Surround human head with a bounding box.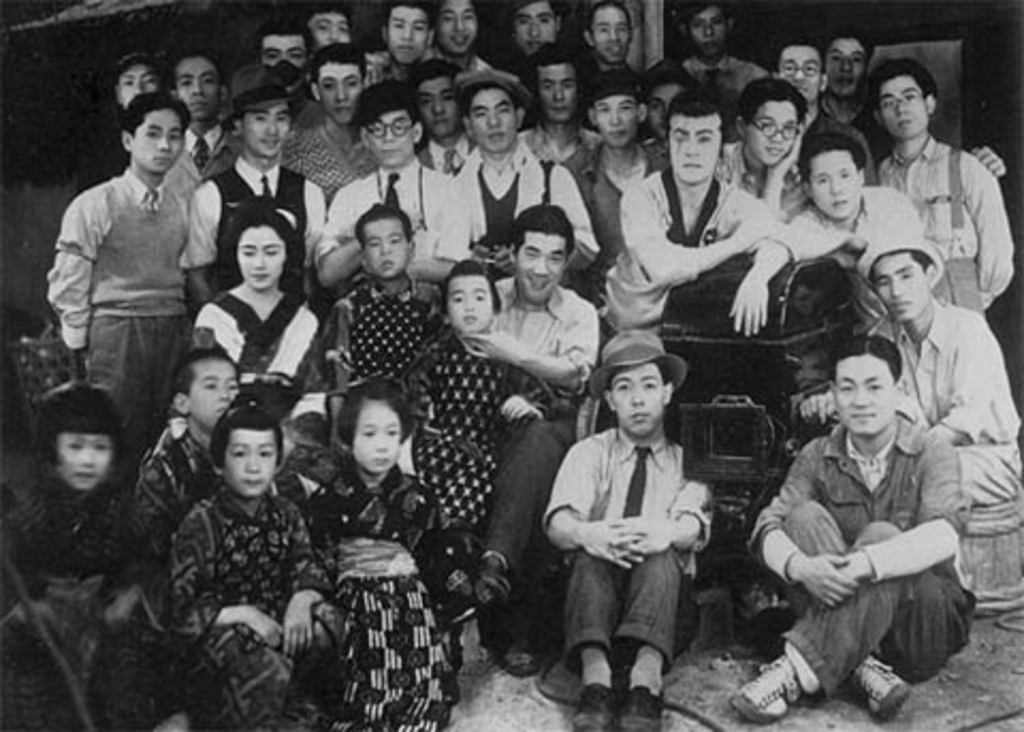
{"left": 431, "top": 0, "right": 478, "bottom": 55}.
